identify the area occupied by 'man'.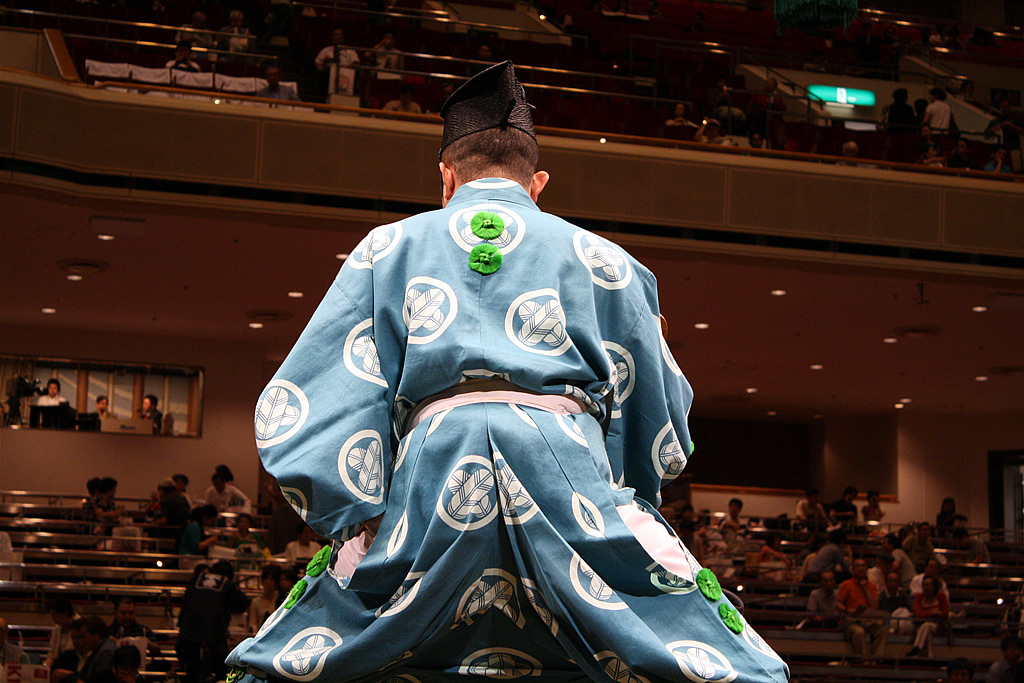
Area: region(246, 74, 770, 658).
